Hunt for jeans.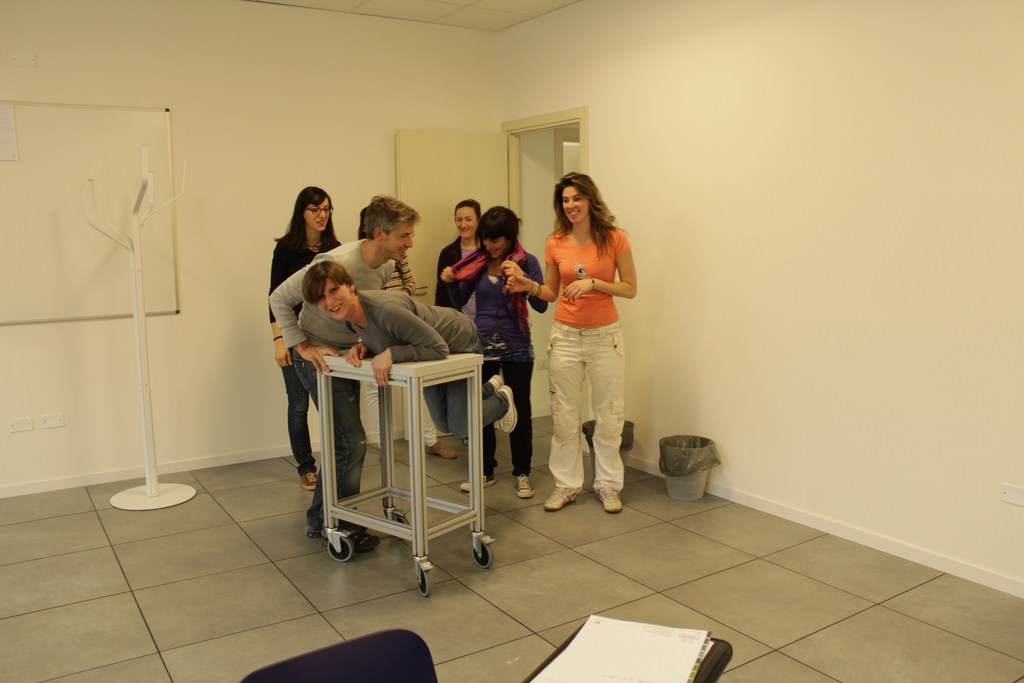
Hunted down at [left=294, top=349, right=365, bottom=533].
